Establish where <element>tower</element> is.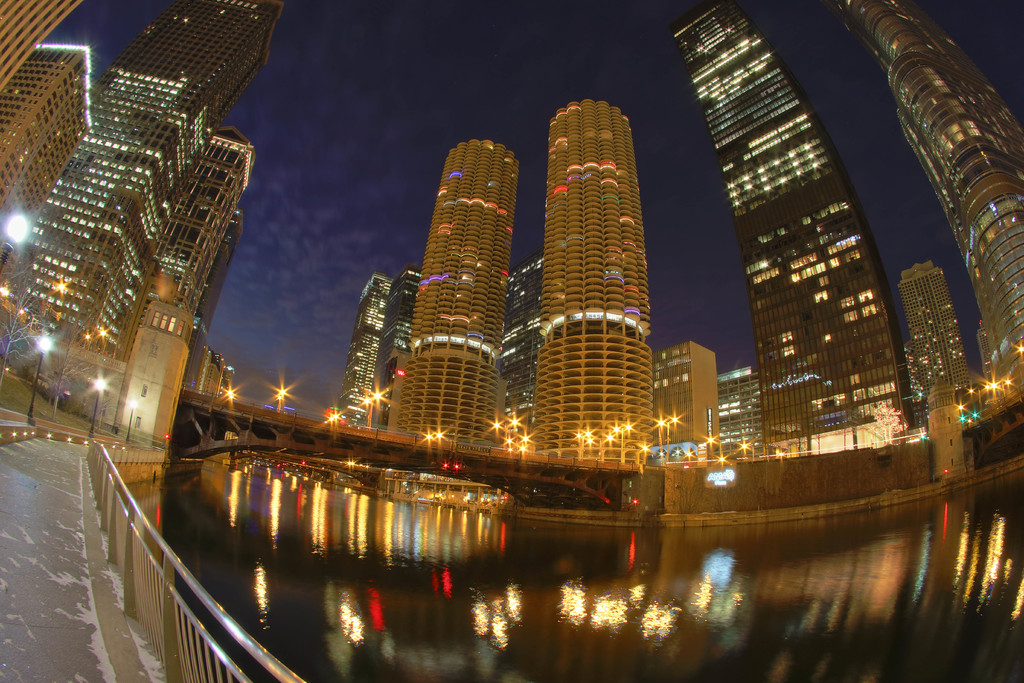
Established at region(648, 339, 724, 452).
